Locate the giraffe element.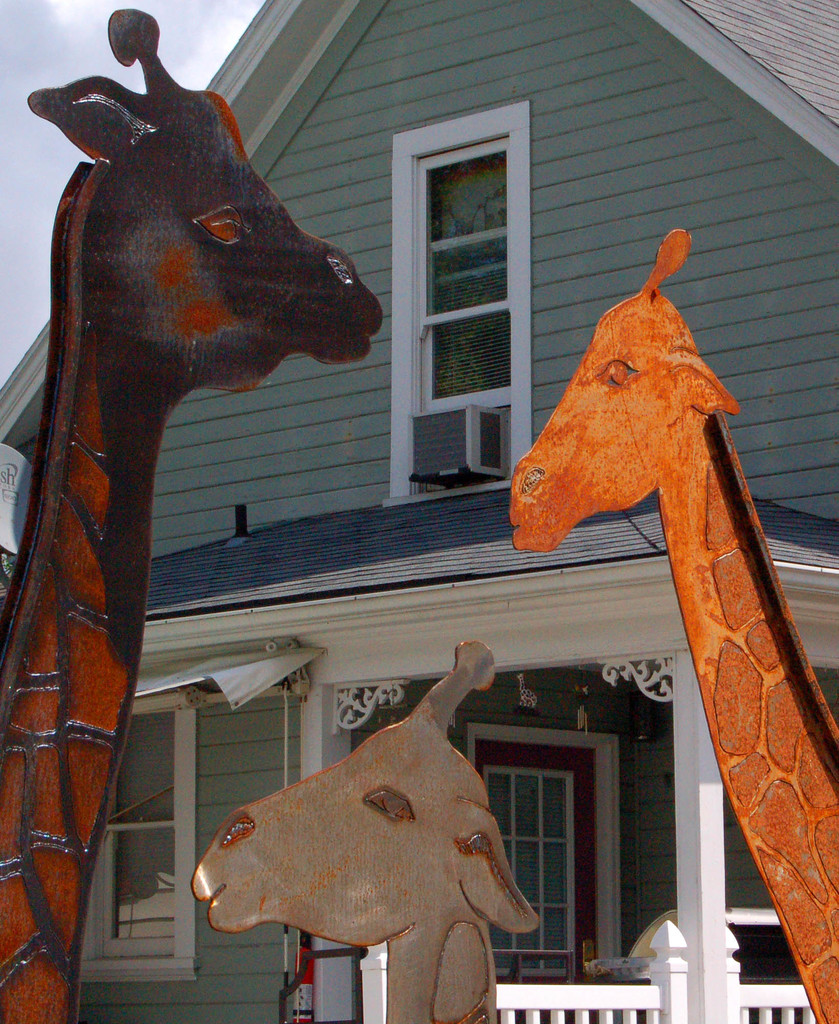
Element bbox: 191 643 545 1023.
